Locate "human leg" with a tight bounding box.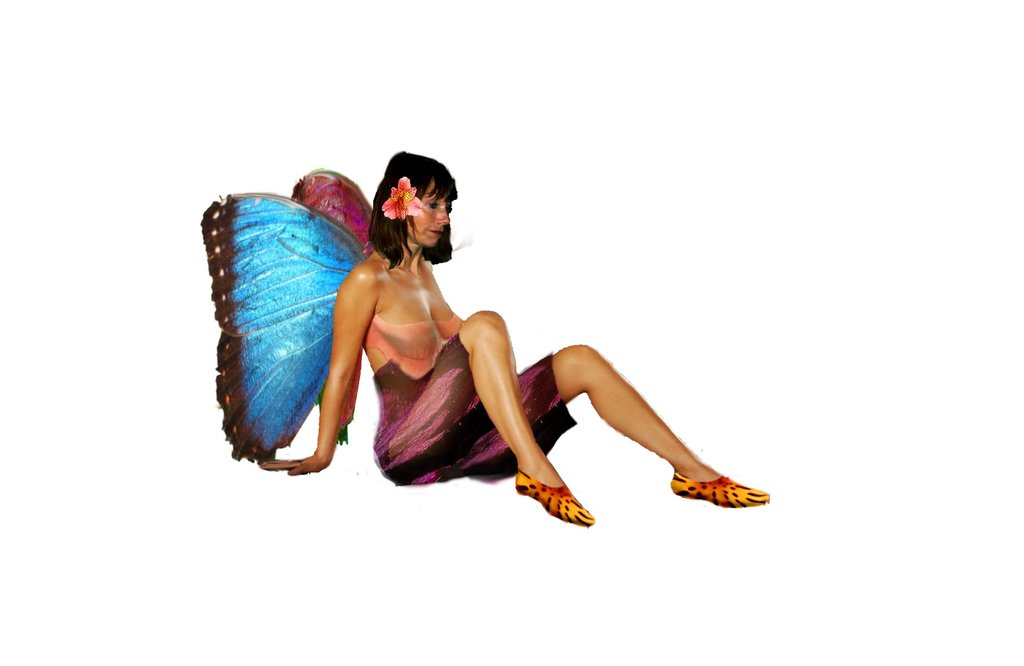
[x1=552, y1=346, x2=771, y2=507].
